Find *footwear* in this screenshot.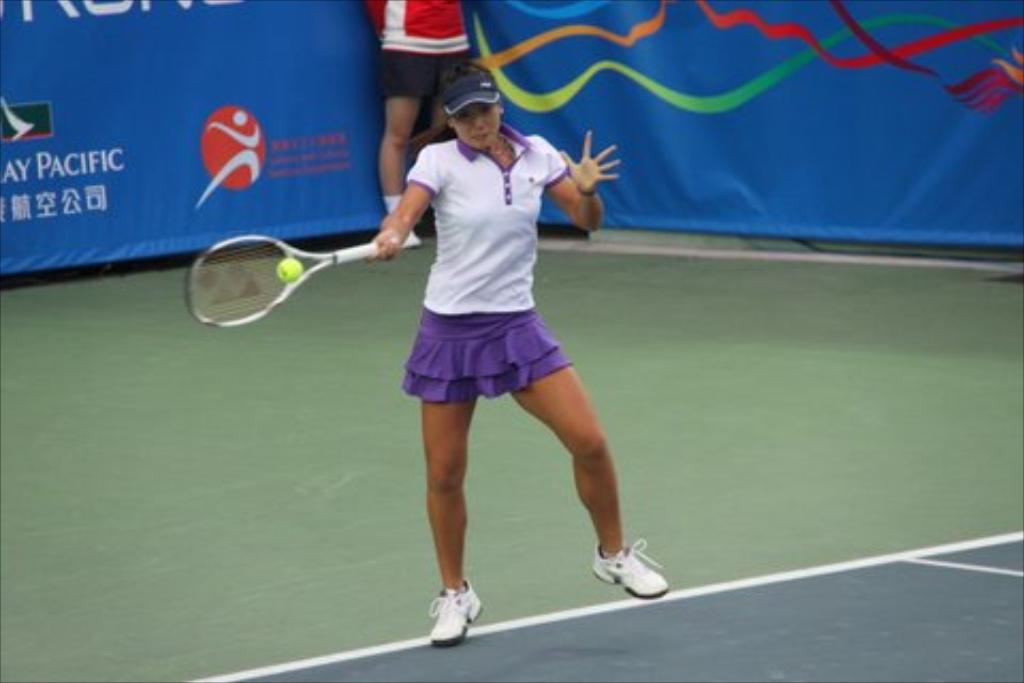
The bounding box for *footwear* is (427,568,489,649).
